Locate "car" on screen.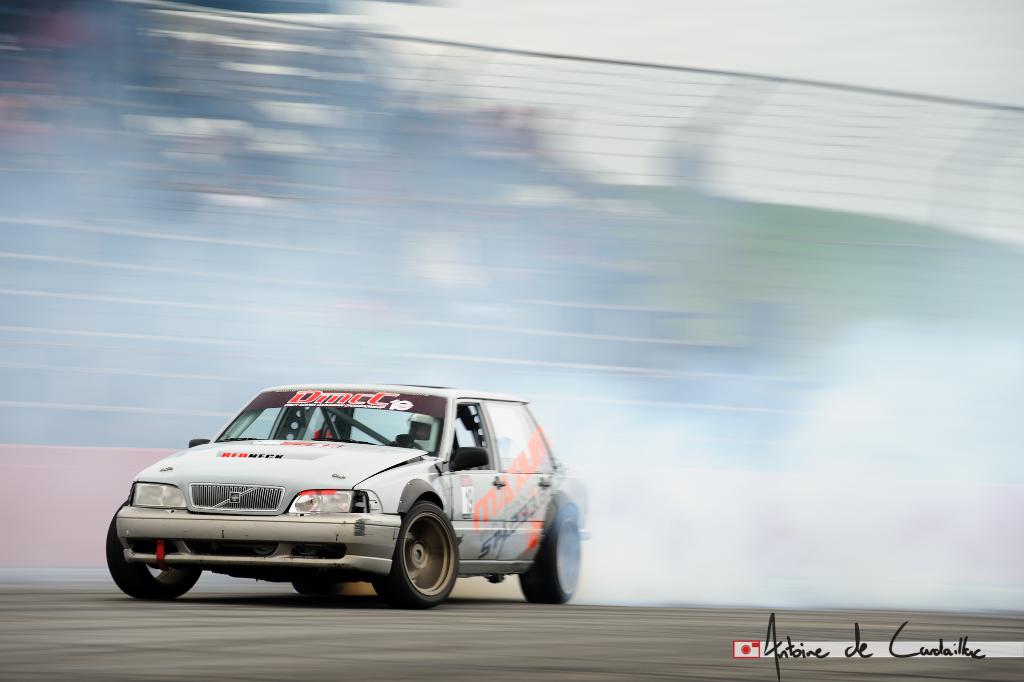
On screen at 108, 384, 598, 615.
